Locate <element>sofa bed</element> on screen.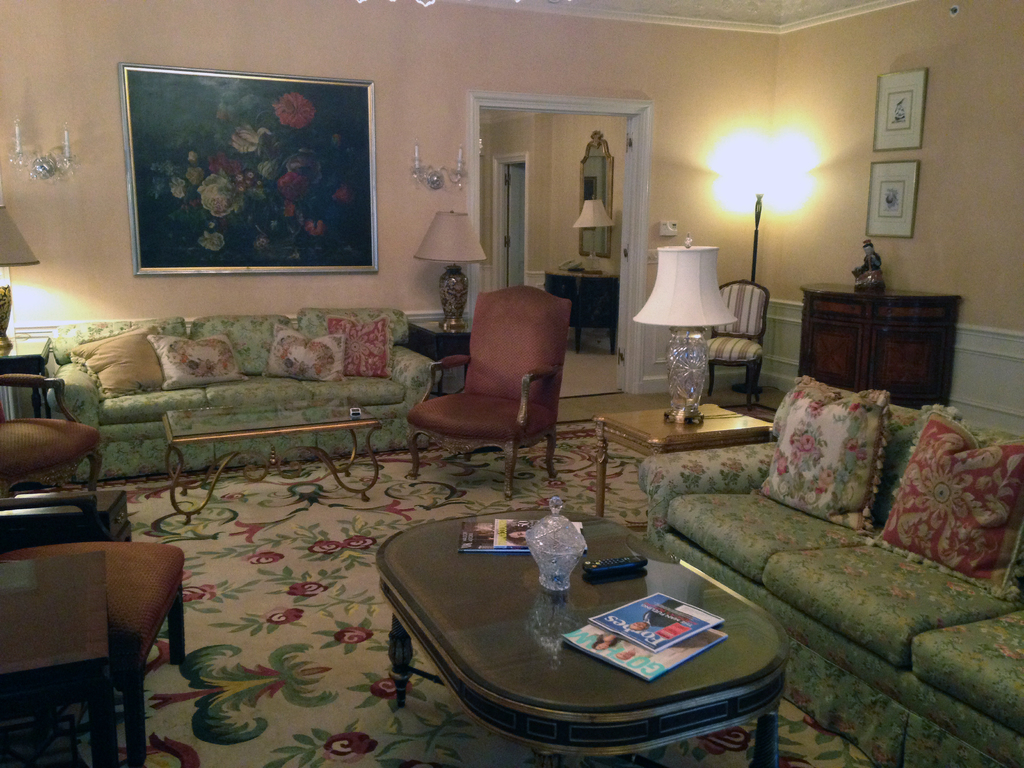
On screen at BBox(44, 303, 439, 474).
